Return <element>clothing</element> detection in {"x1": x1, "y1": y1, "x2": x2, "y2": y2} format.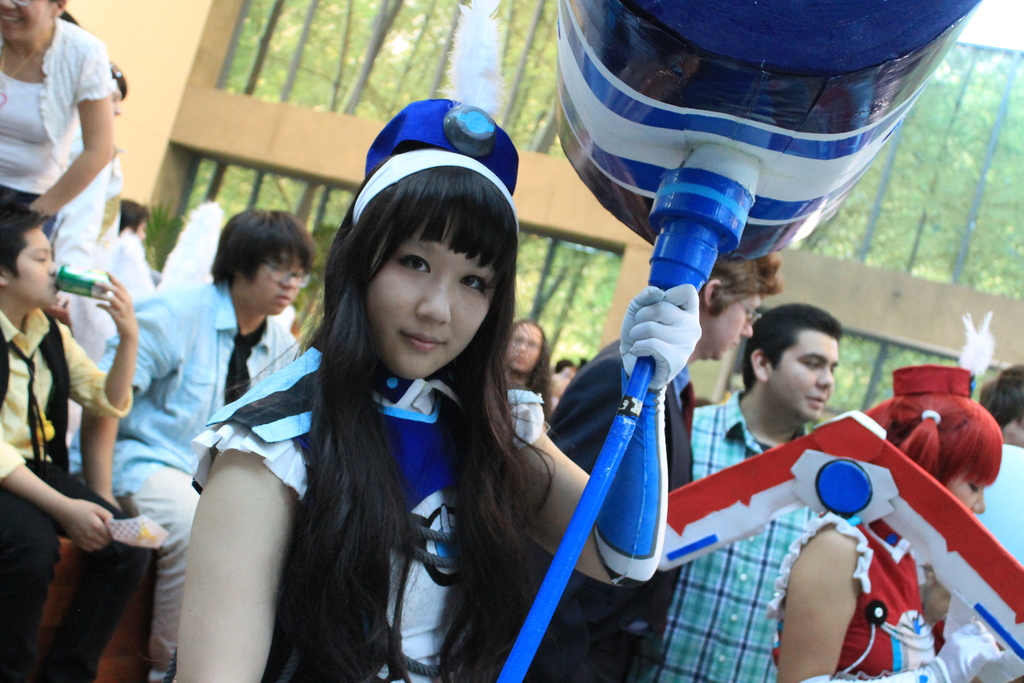
{"x1": 0, "y1": 10, "x2": 96, "y2": 263}.
